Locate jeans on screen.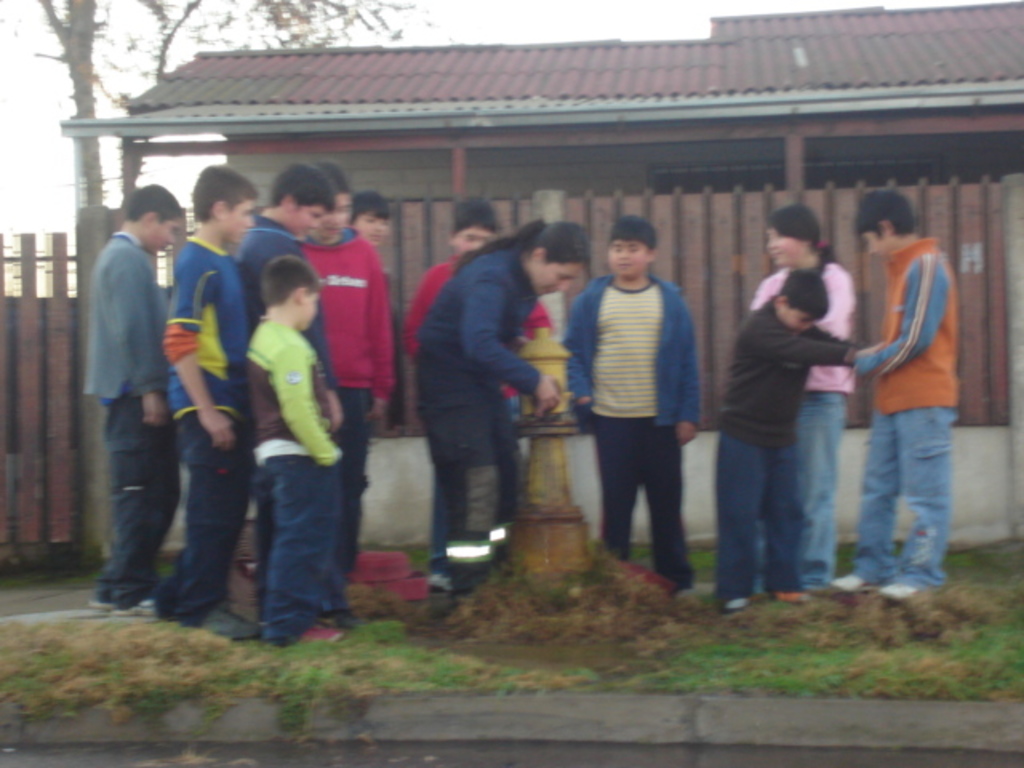
On screen at 102/394/184/597.
